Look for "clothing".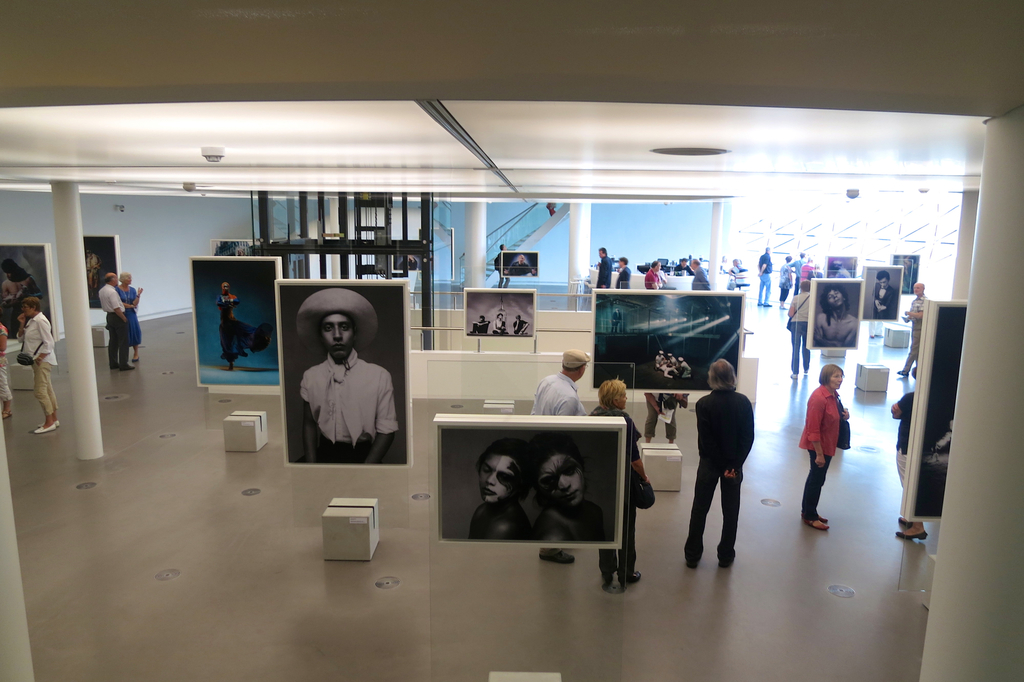
Found: (left=0, top=323, right=12, bottom=398).
